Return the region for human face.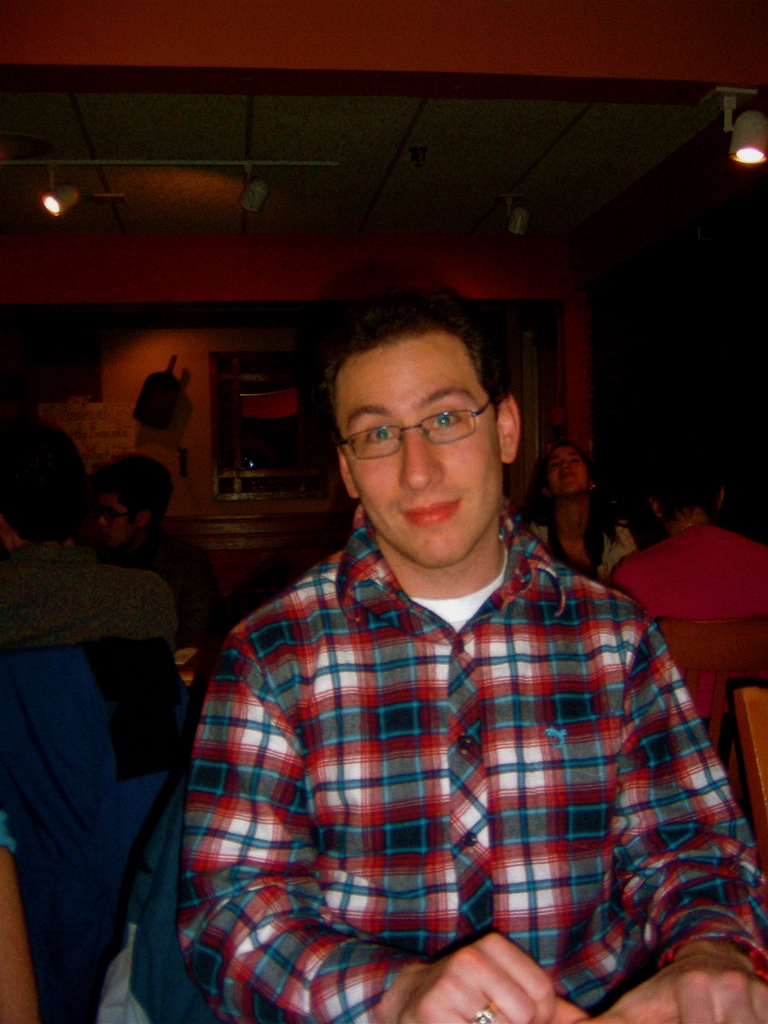
<bbox>550, 447, 588, 499</bbox>.
